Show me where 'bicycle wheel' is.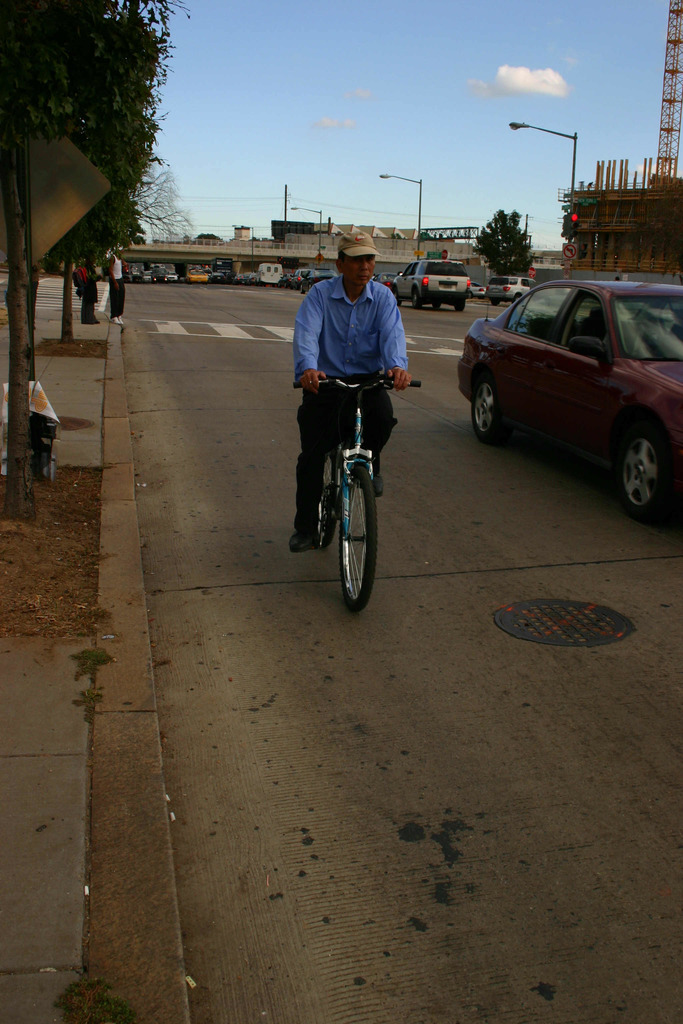
'bicycle wheel' is at [left=330, top=463, right=384, bottom=612].
